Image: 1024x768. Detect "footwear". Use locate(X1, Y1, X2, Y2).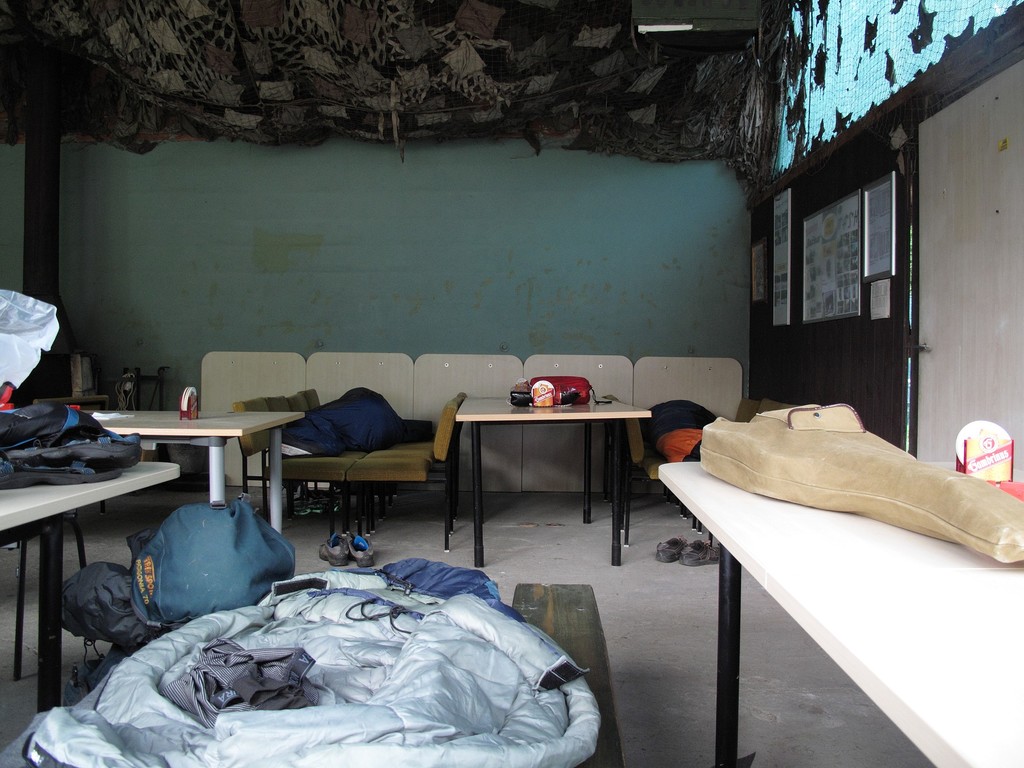
locate(674, 537, 719, 568).
